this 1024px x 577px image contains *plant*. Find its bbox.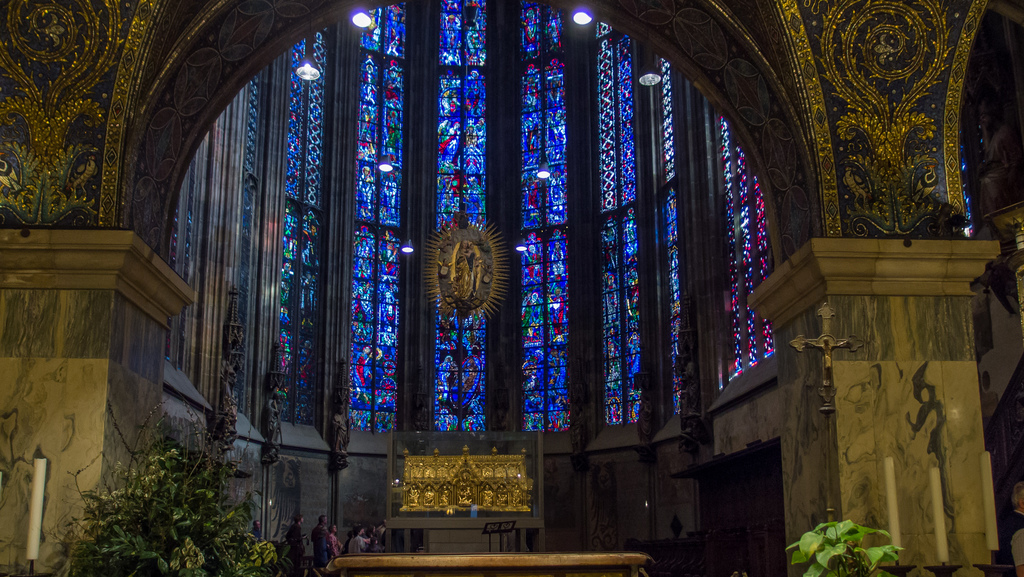
rect(813, 511, 899, 571).
